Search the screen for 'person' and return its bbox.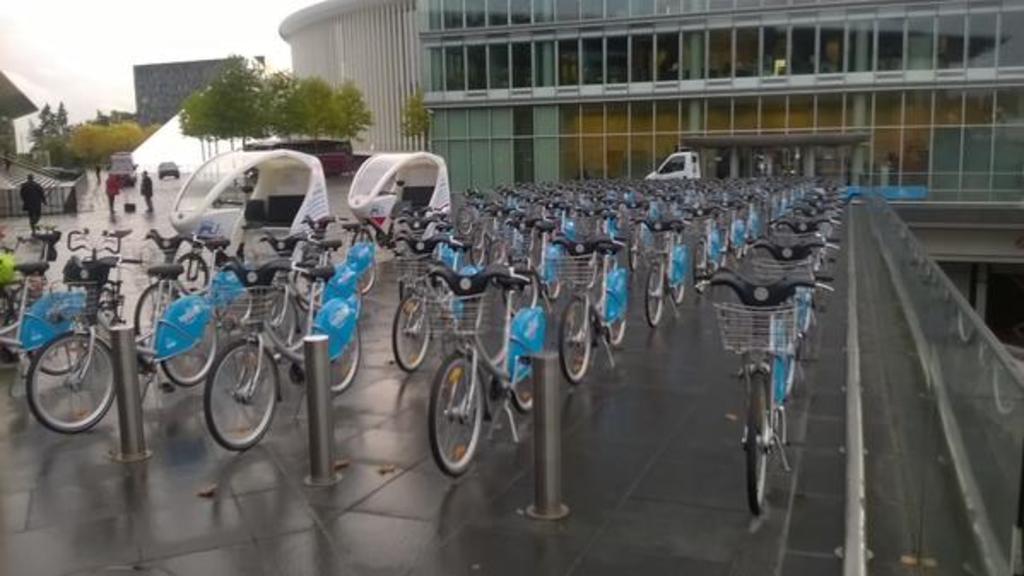
Found: [x1=104, y1=173, x2=120, y2=214].
